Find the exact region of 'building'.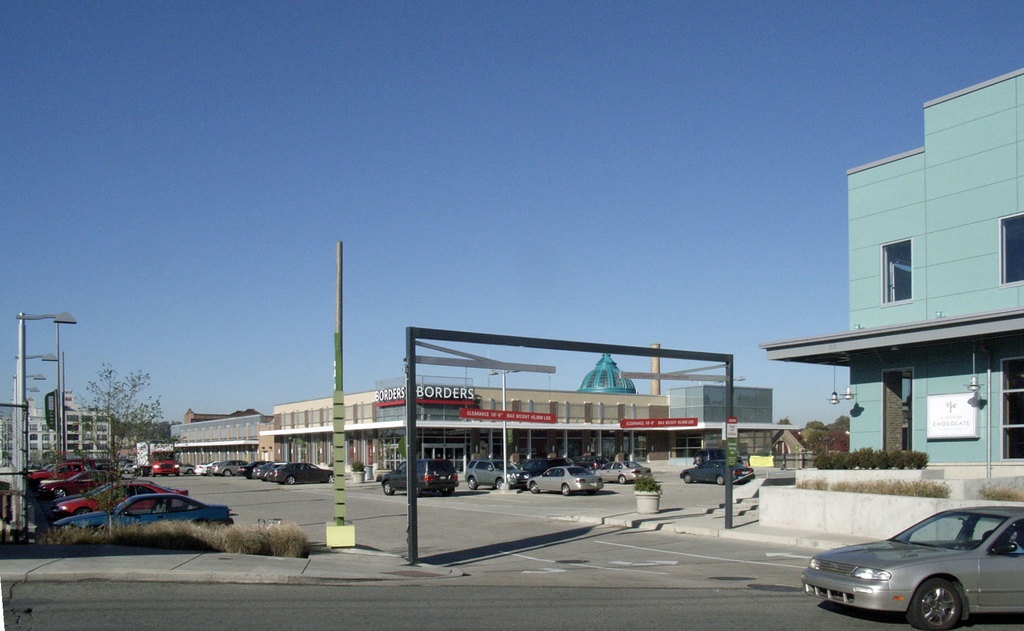
Exact region: 0:399:116:463.
